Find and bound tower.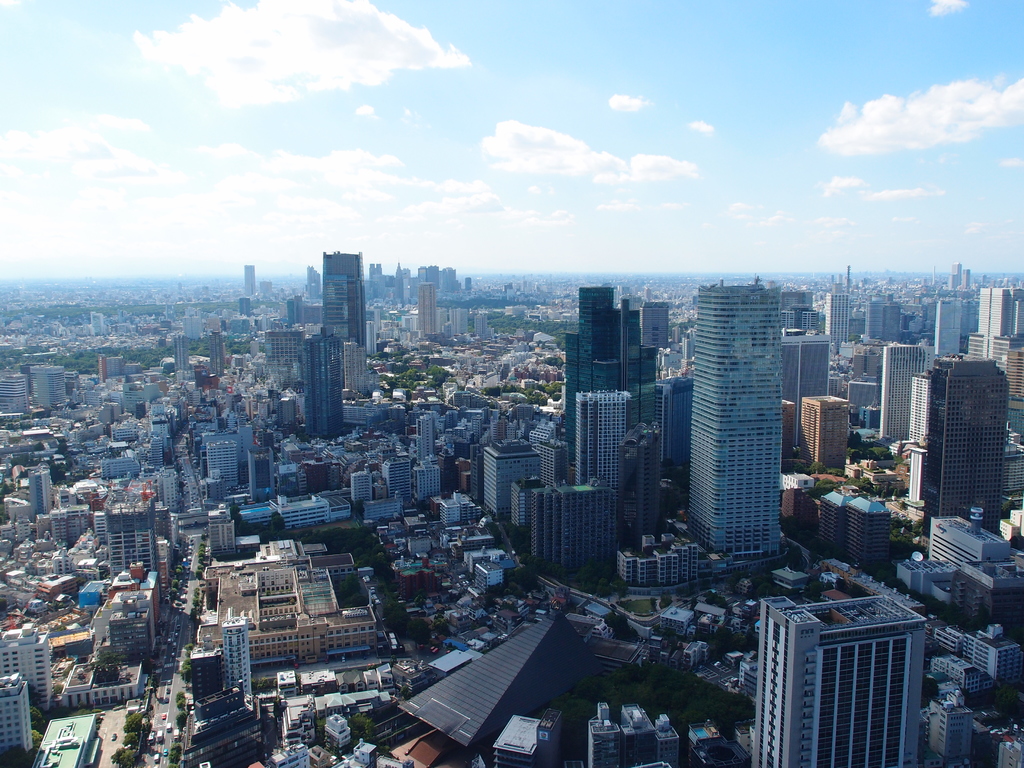
Bound: 861:302:893:355.
